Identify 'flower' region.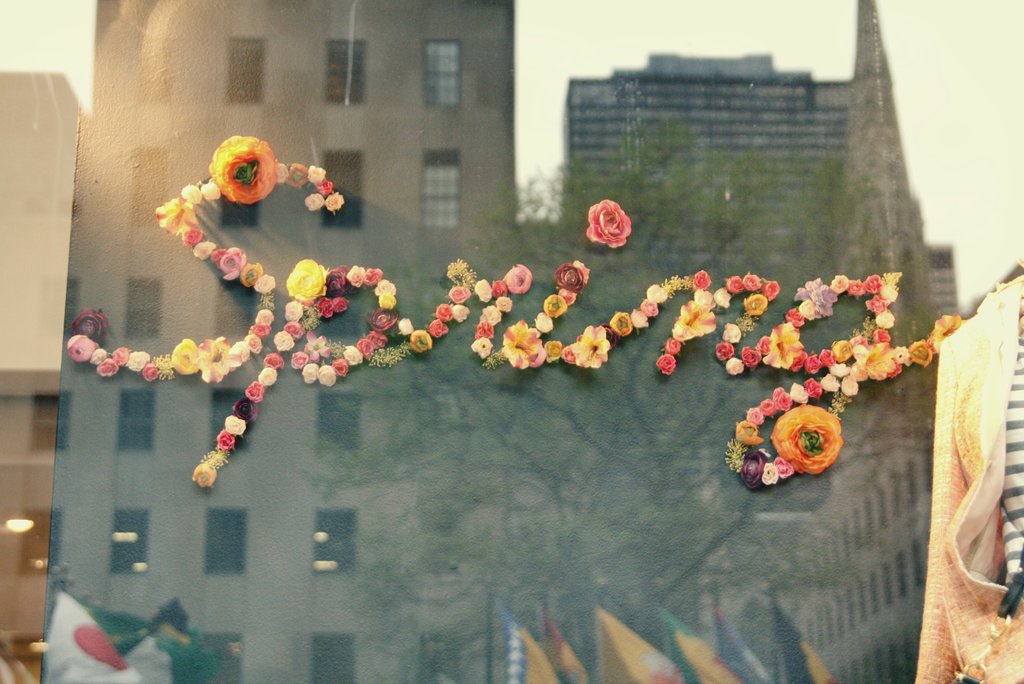
Region: region(354, 339, 373, 360).
